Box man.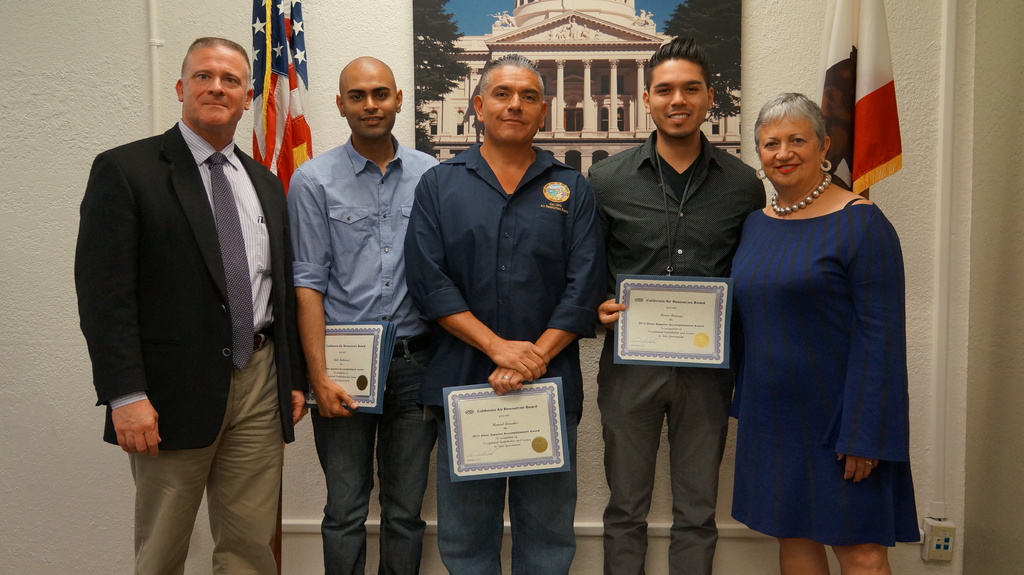
BBox(286, 56, 441, 574).
